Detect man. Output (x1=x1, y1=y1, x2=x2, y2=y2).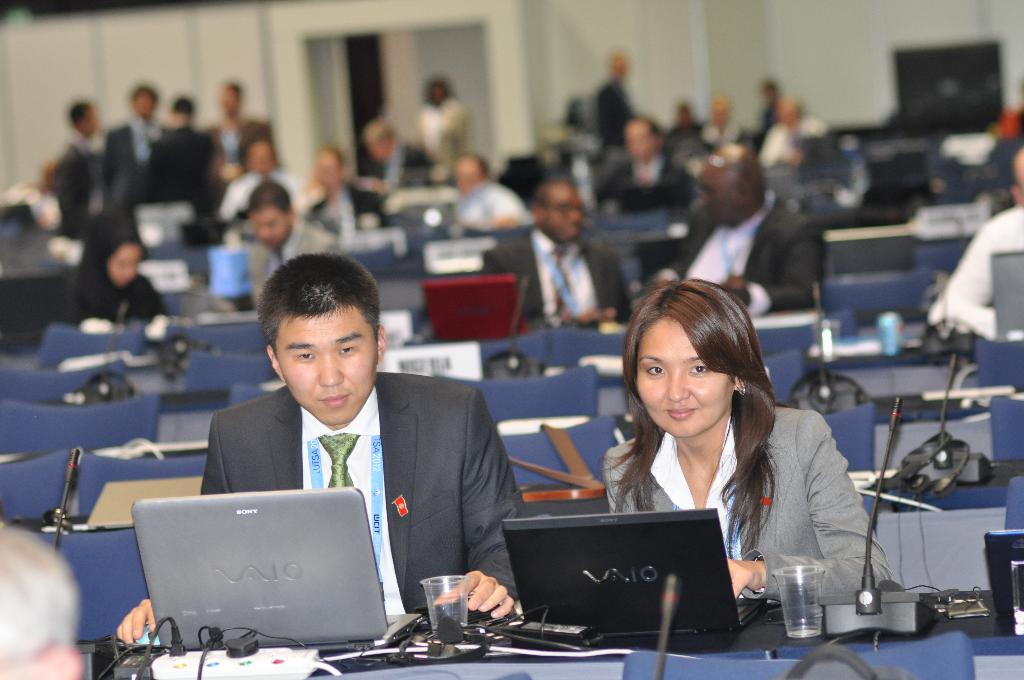
(x1=296, y1=144, x2=390, y2=237).
